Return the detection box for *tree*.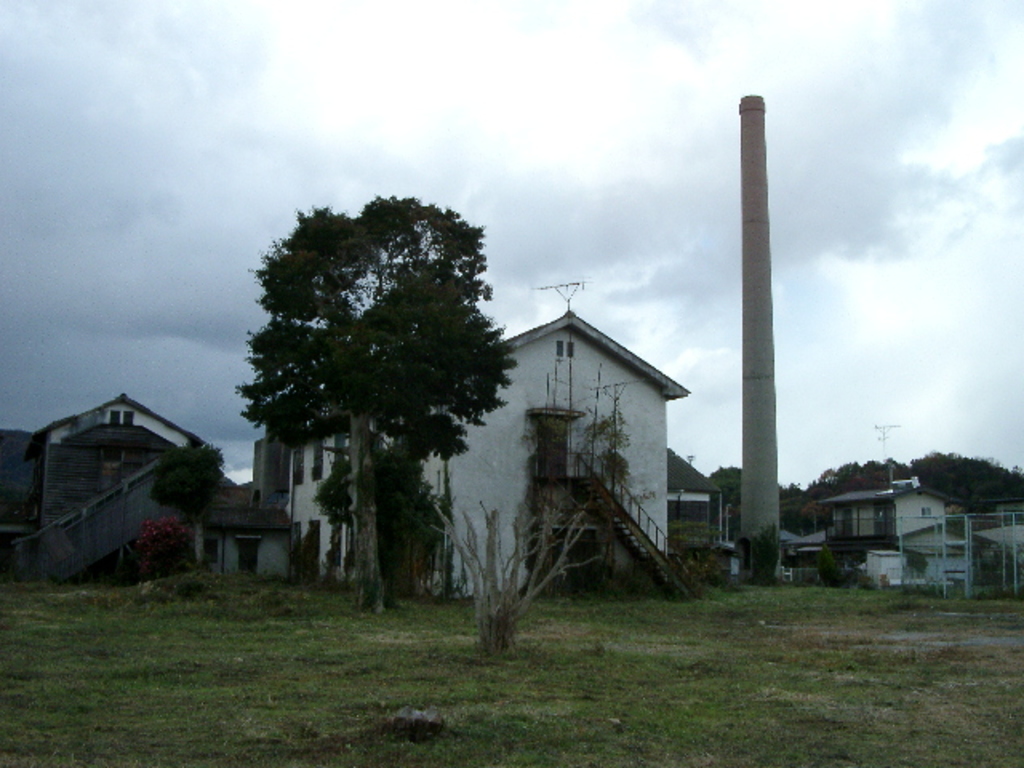
254/206/496/626.
